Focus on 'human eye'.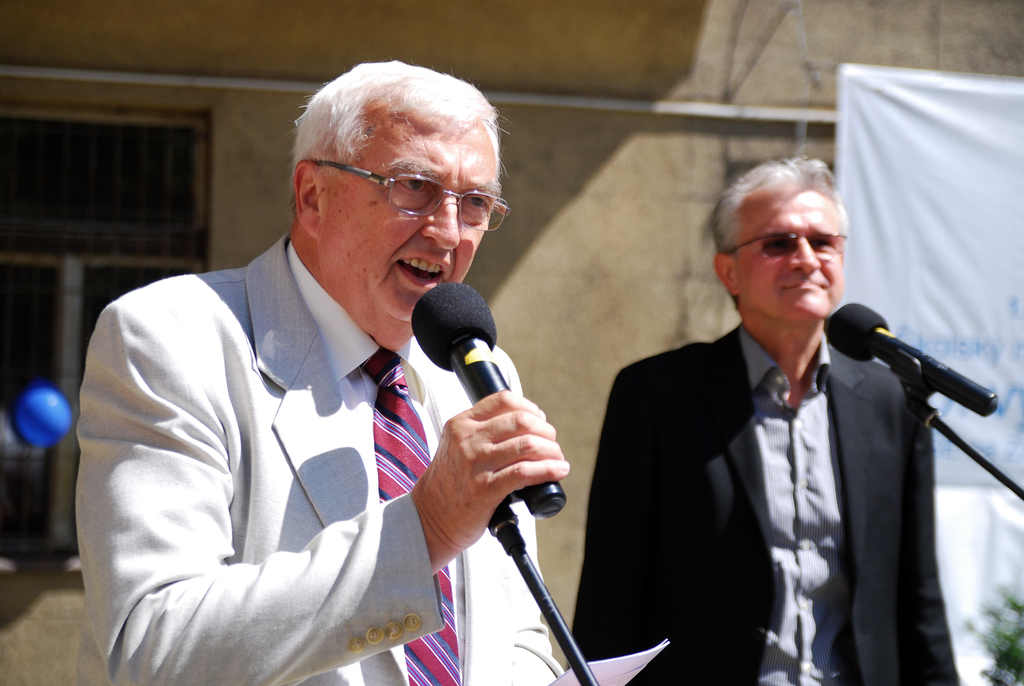
Focused at x1=808 y1=234 x2=834 y2=249.
